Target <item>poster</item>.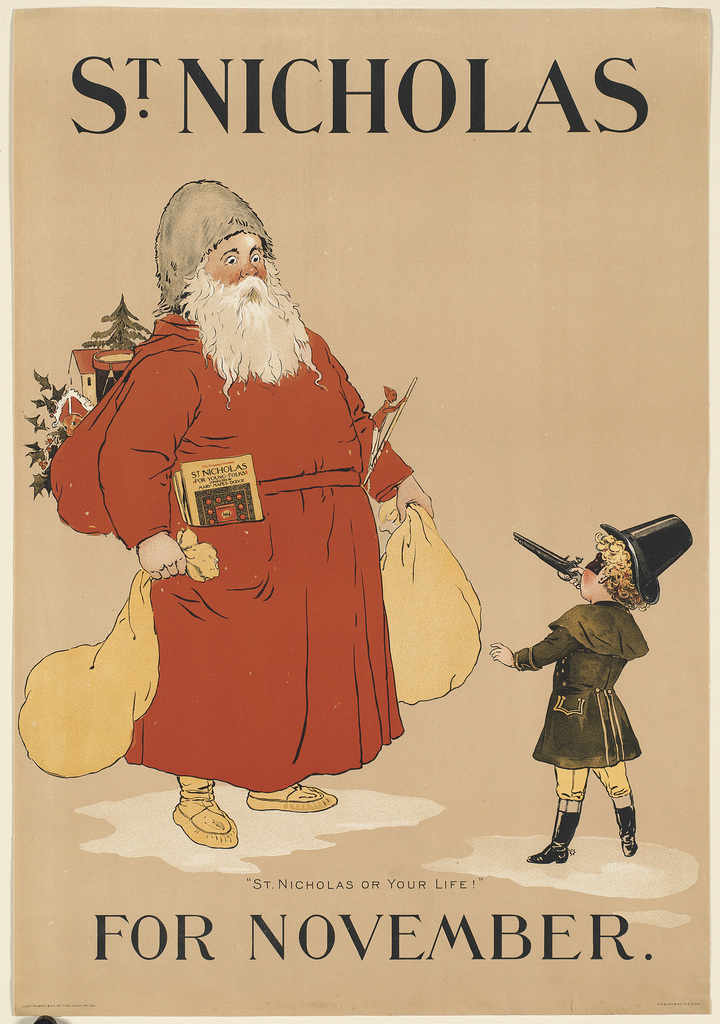
Target region: BBox(0, 0, 719, 1023).
